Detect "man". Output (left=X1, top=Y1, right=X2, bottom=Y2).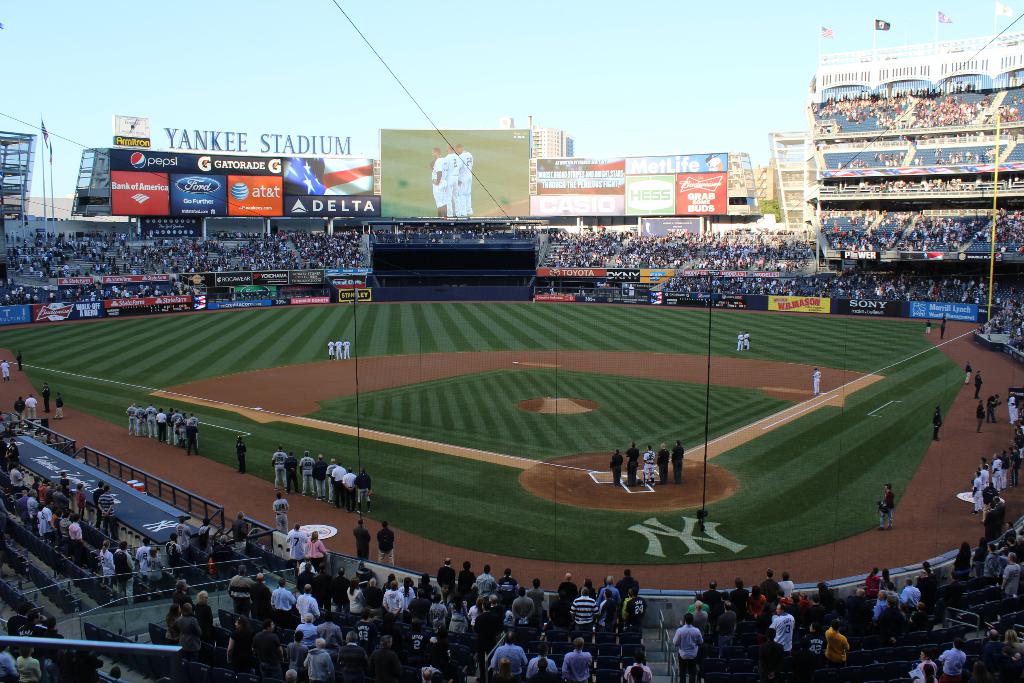
(left=522, top=657, right=559, bottom=682).
